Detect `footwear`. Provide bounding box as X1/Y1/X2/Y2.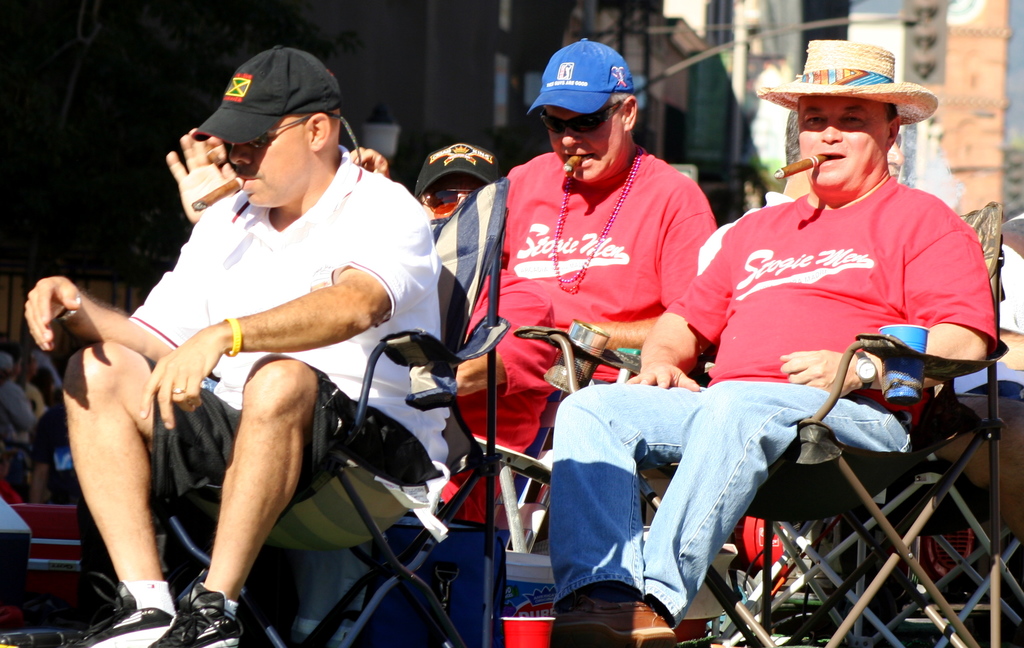
70/596/177/647.
